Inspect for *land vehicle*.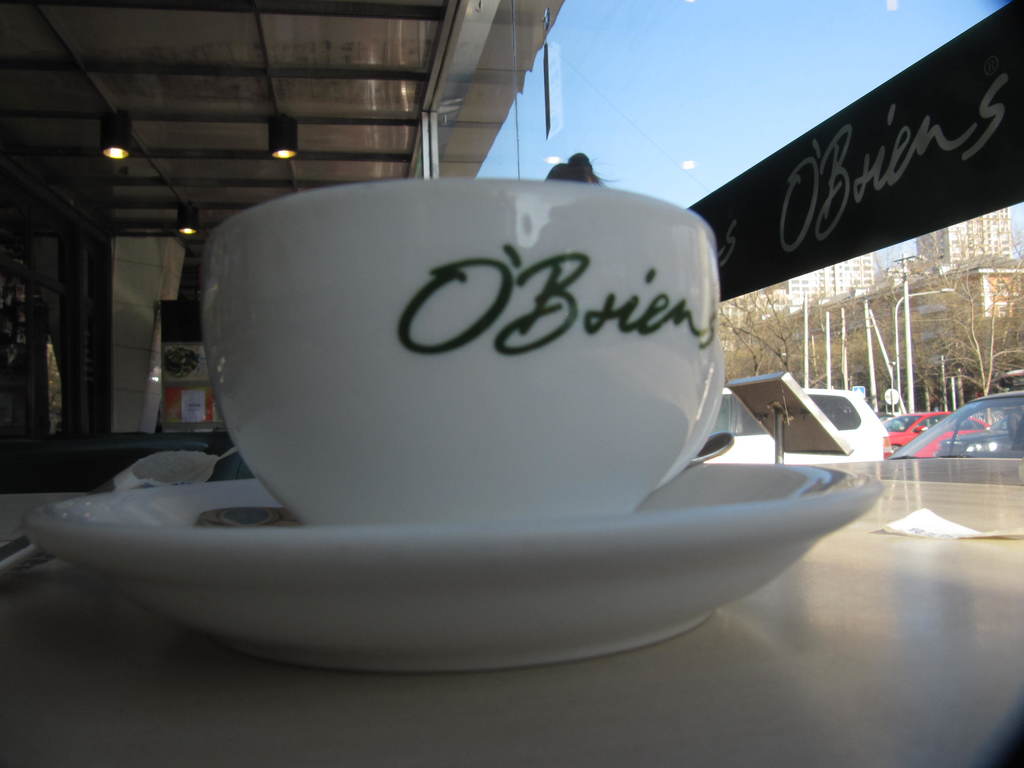
Inspection: (x1=883, y1=410, x2=993, y2=460).
